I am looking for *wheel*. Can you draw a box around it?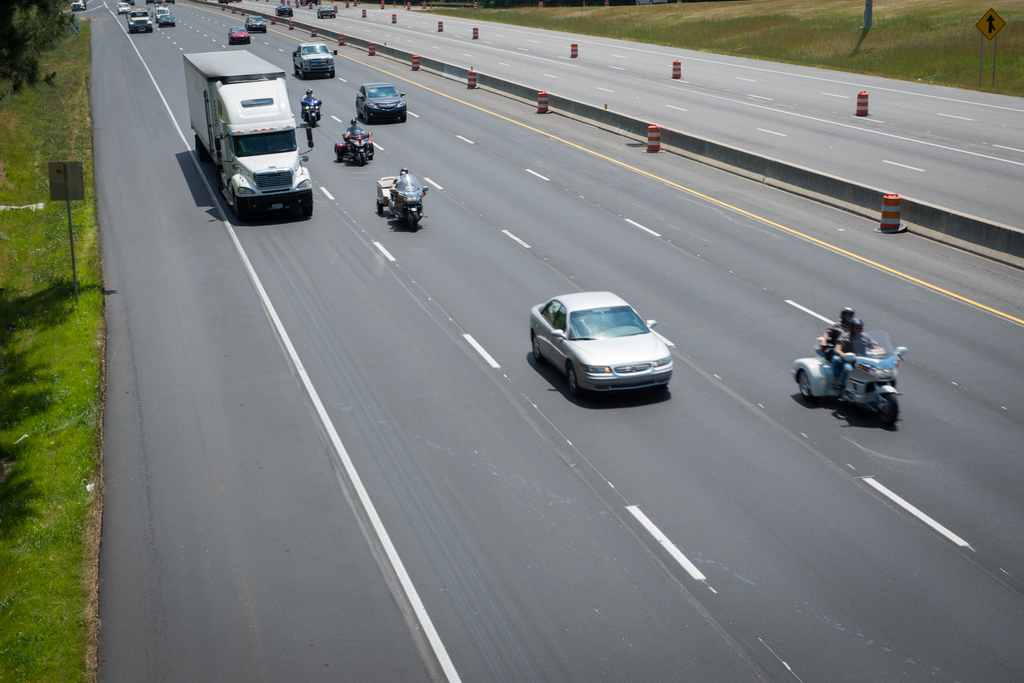
Sure, the bounding box is (x1=292, y1=63, x2=296, y2=82).
